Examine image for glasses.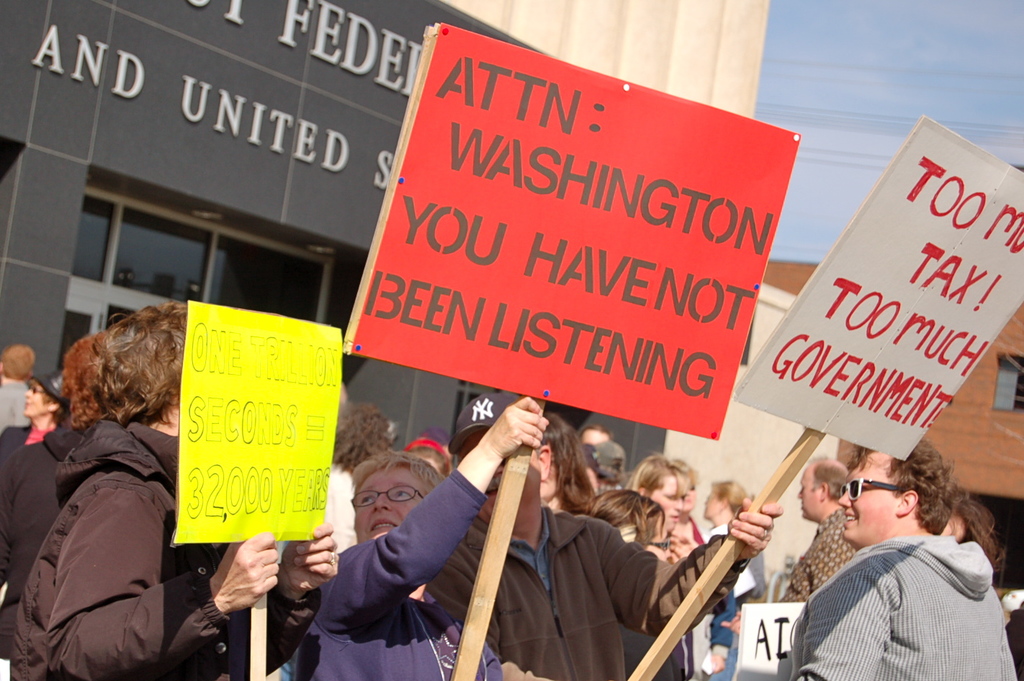
Examination result: detection(354, 488, 423, 503).
